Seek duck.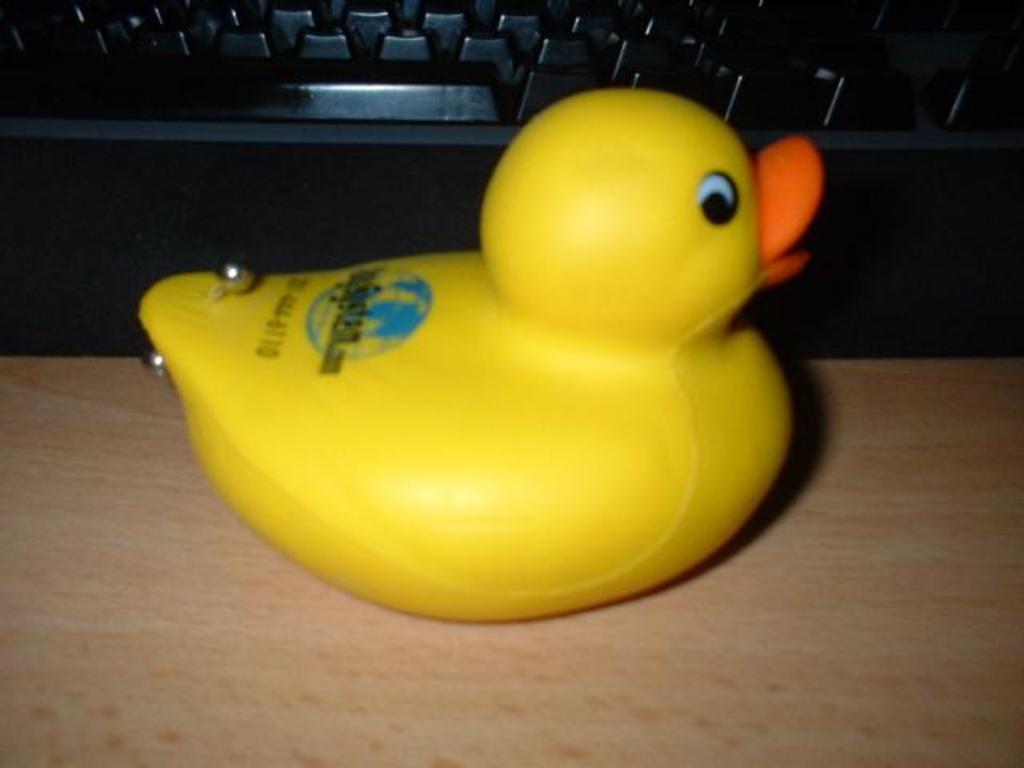
crop(149, 82, 808, 648).
